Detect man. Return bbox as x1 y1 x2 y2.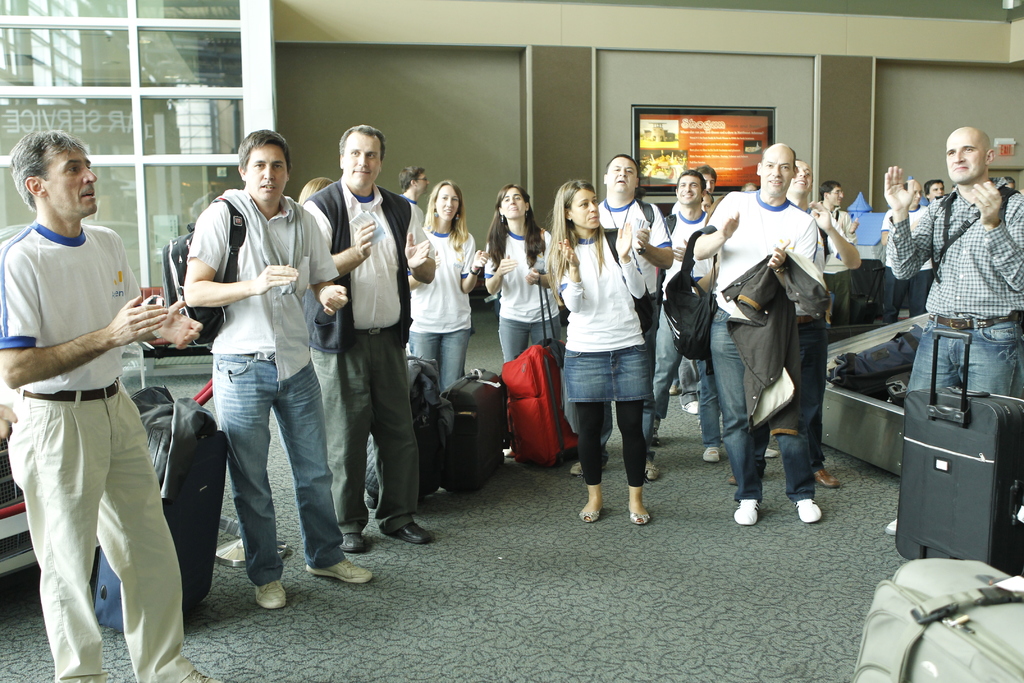
572 152 673 479.
